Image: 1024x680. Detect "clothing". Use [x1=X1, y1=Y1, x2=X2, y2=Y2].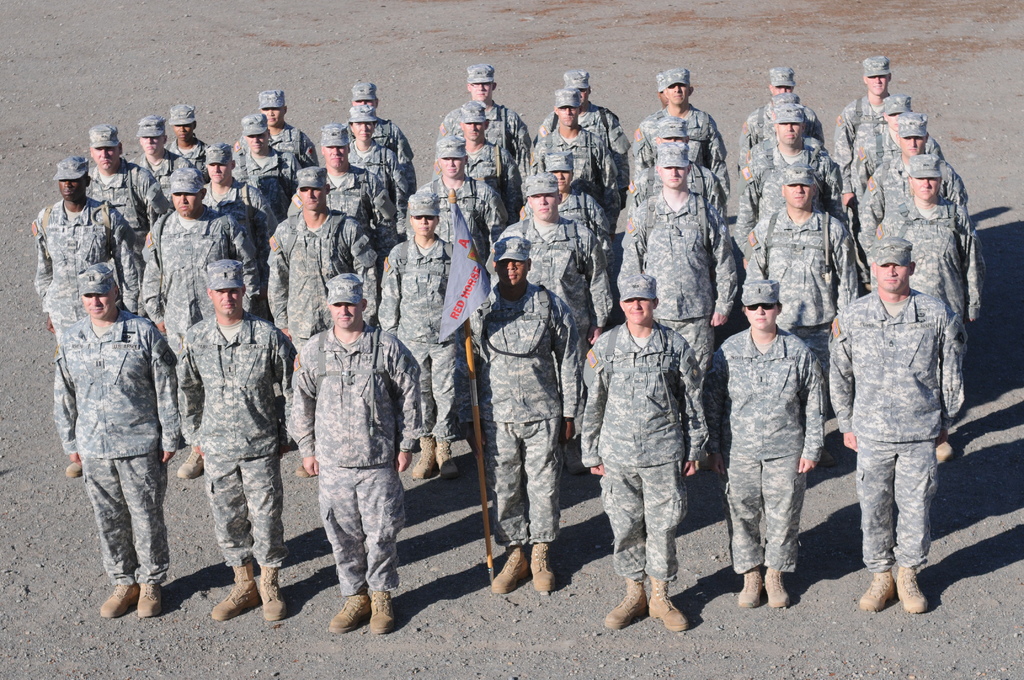
[x1=54, y1=303, x2=180, y2=585].
